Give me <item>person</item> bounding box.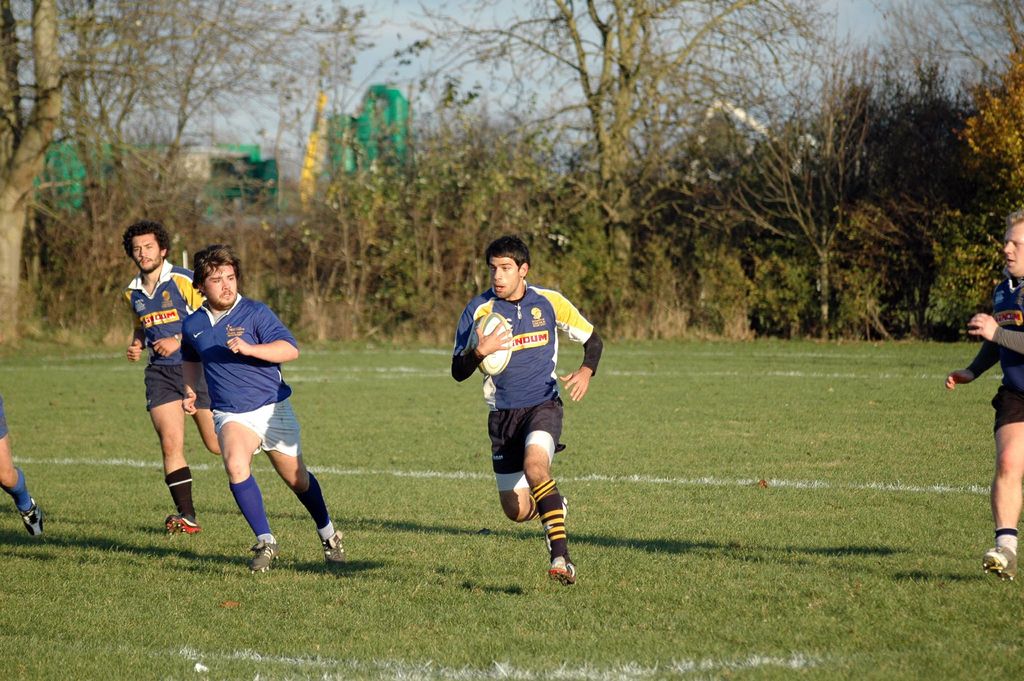
<region>180, 242, 345, 574</region>.
